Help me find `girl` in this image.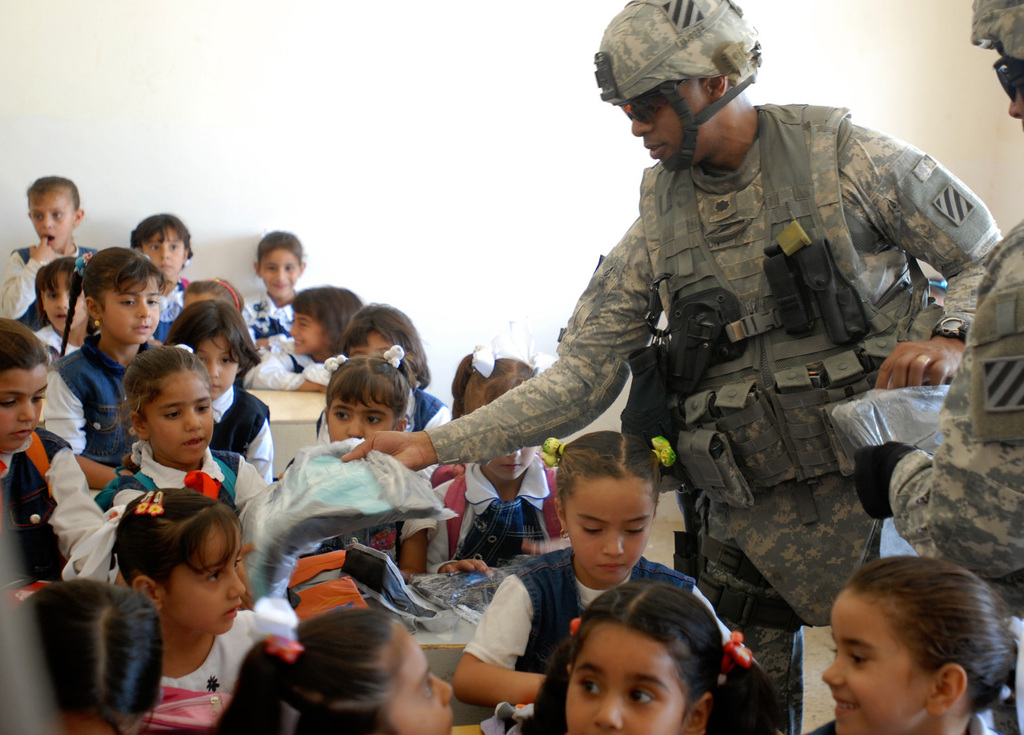
Found it: left=454, top=432, right=760, bottom=704.
